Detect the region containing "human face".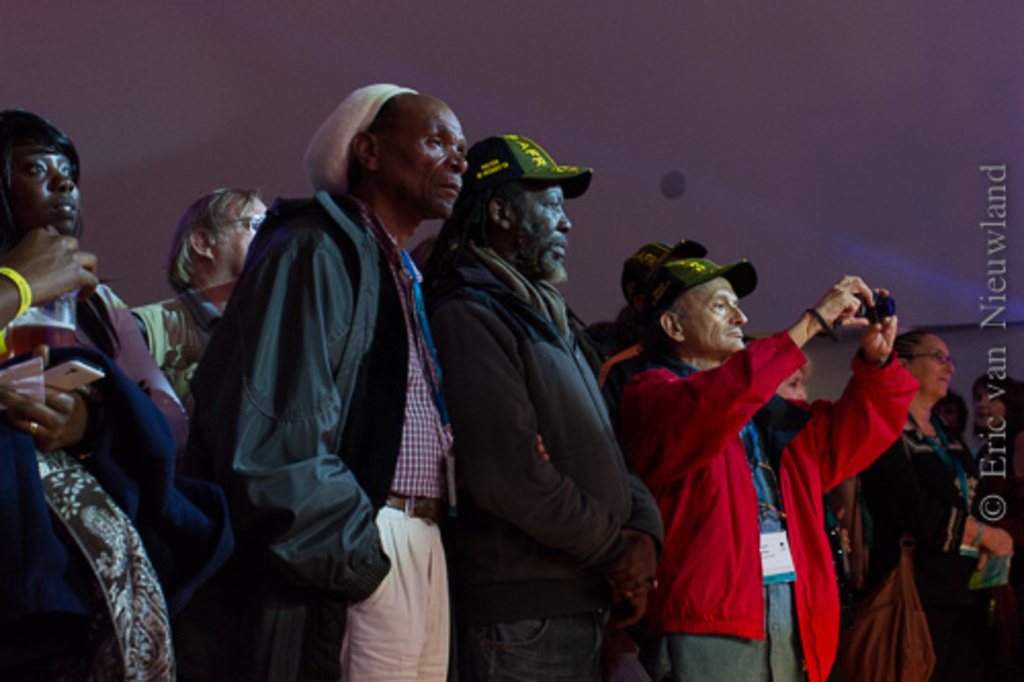
x1=971, y1=383, x2=1008, y2=430.
